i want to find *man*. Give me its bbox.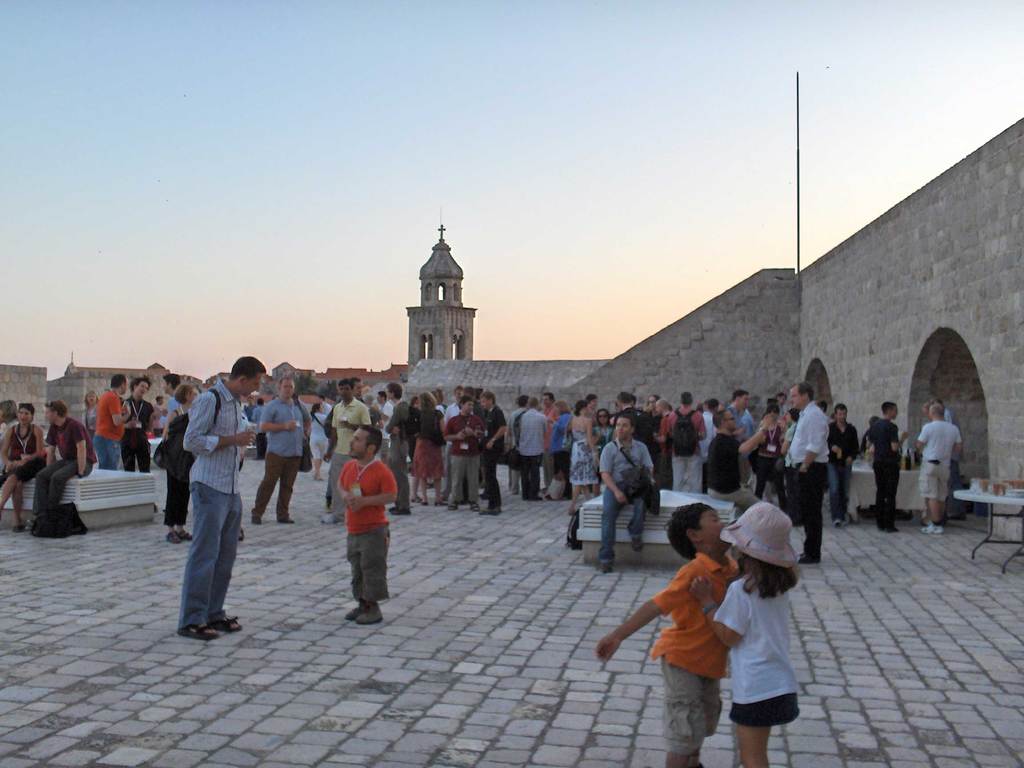
Rect(119, 379, 154, 474).
